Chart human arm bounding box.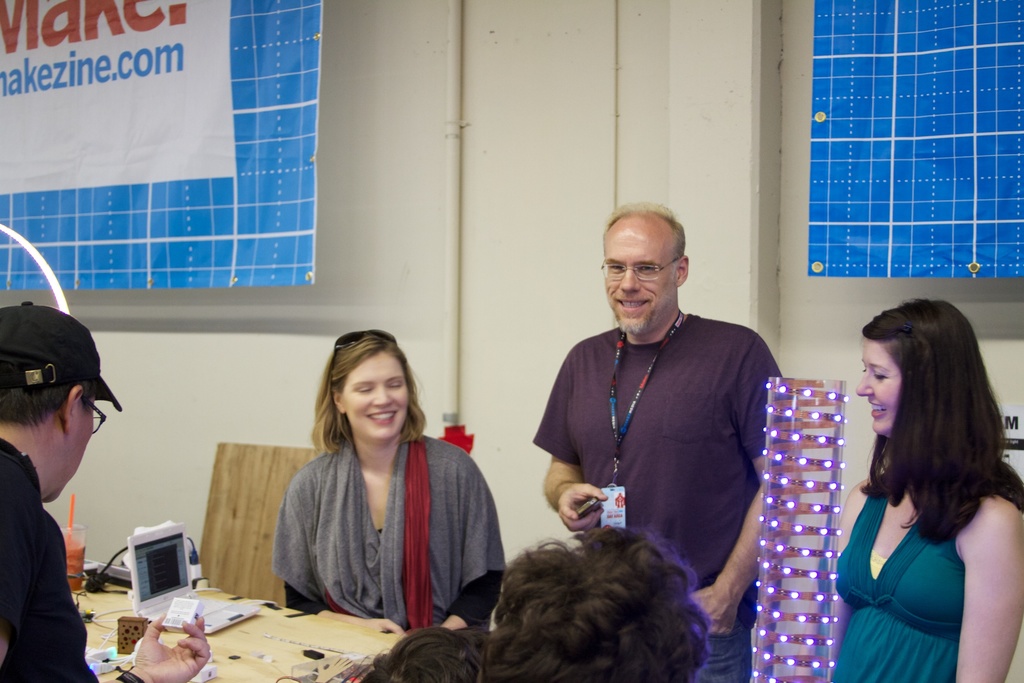
Charted: (left=955, top=500, right=1023, bottom=682).
